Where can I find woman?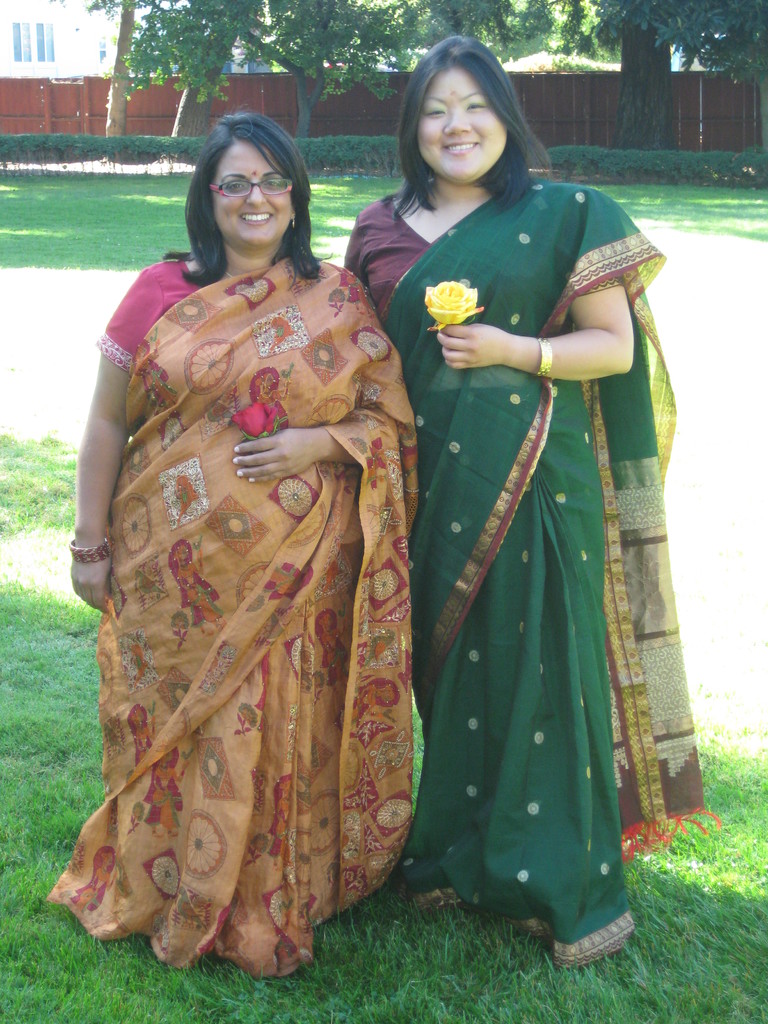
You can find it at bbox=[44, 111, 431, 973].
